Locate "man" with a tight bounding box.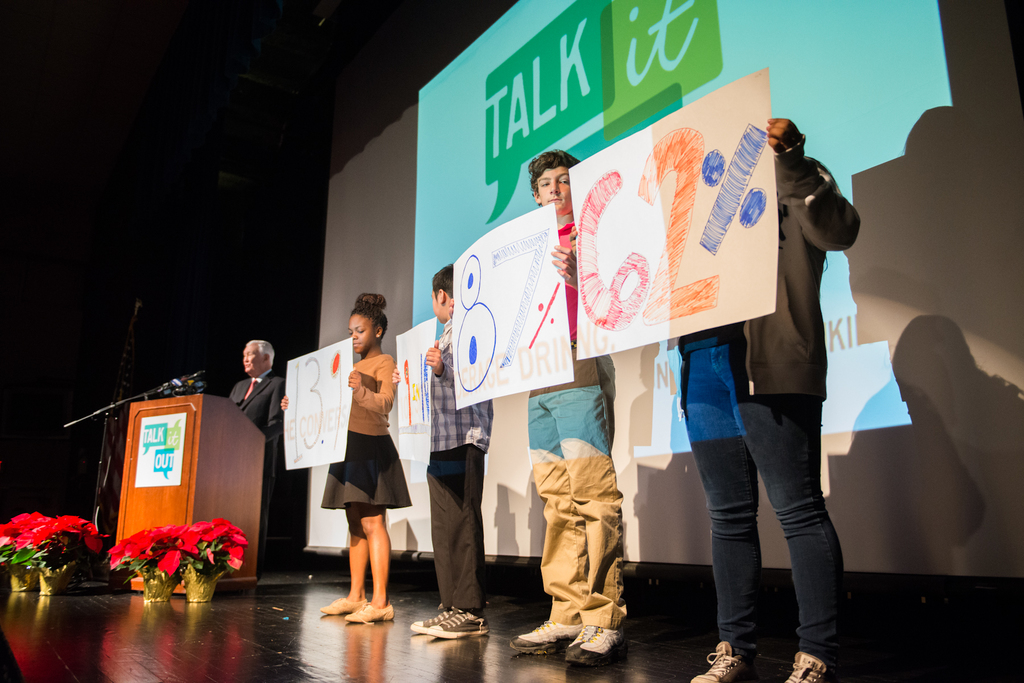
<box>225,337,285,577</box>.
